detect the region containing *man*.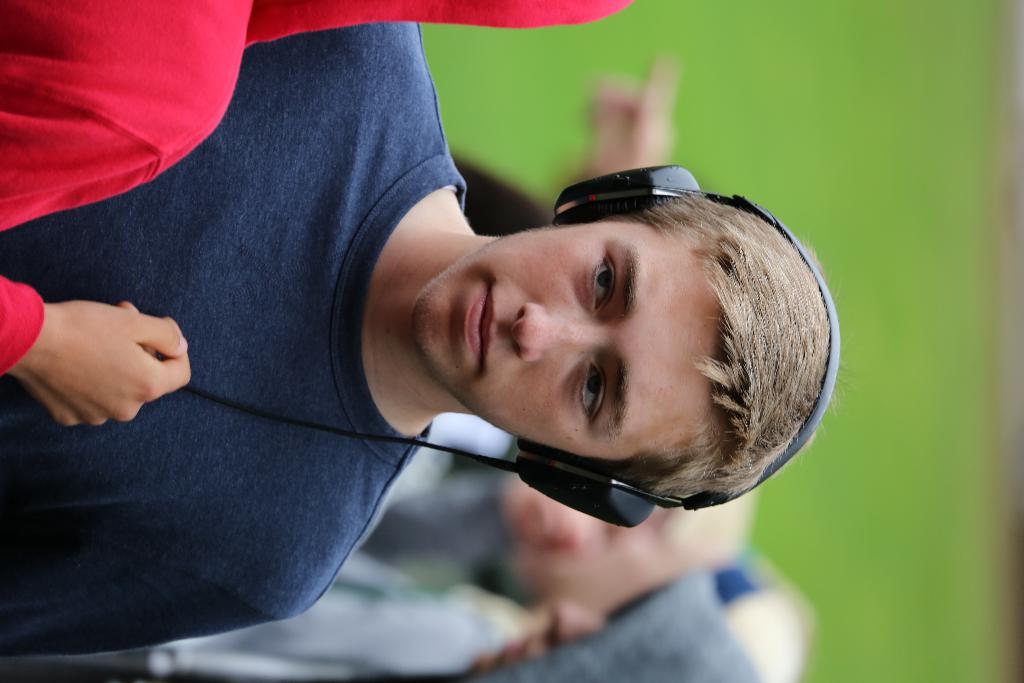
[left=17, top=53, right=887, bottom=646].
